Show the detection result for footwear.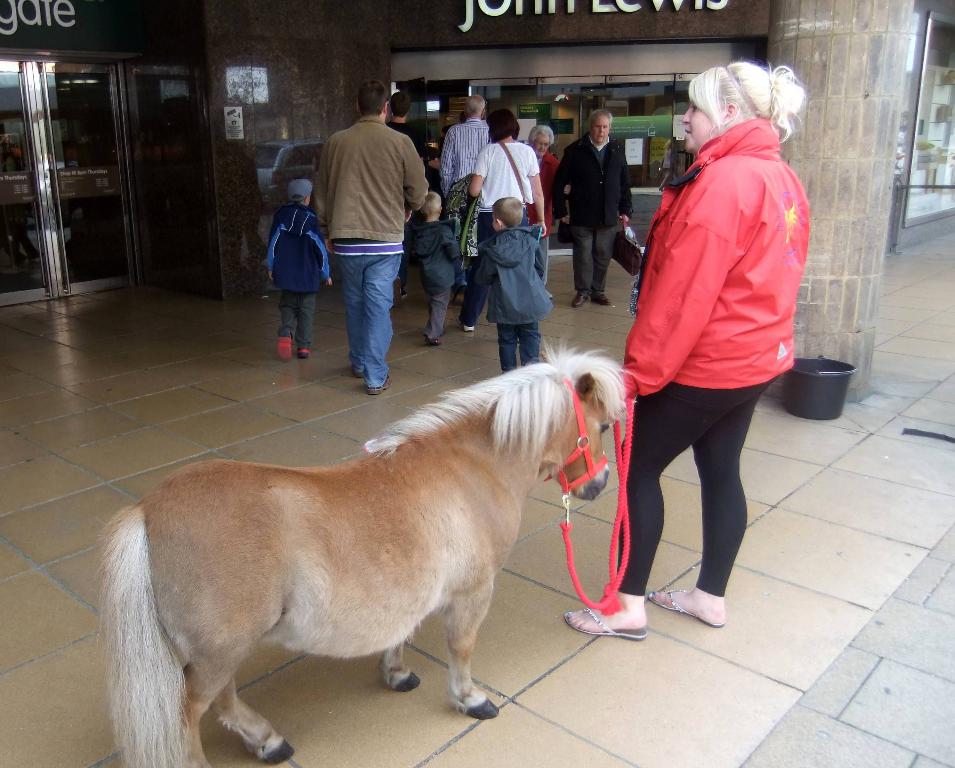
455 310 475 330.
